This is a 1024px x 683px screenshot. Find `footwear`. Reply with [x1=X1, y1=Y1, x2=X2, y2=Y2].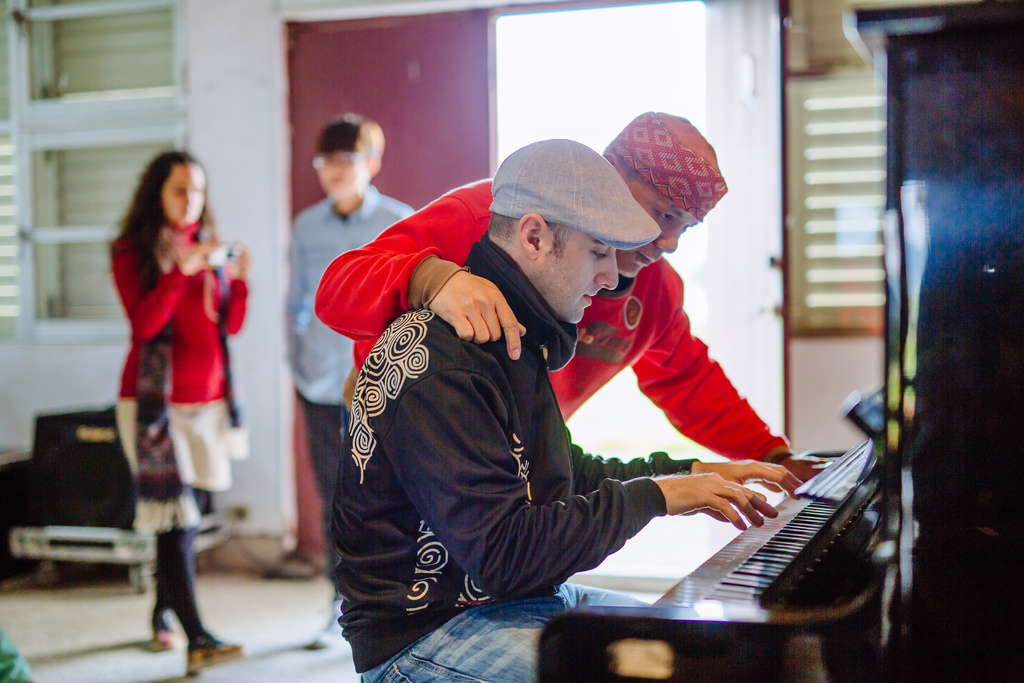
[x1=264, y1=552, x2=324, y2=582].
